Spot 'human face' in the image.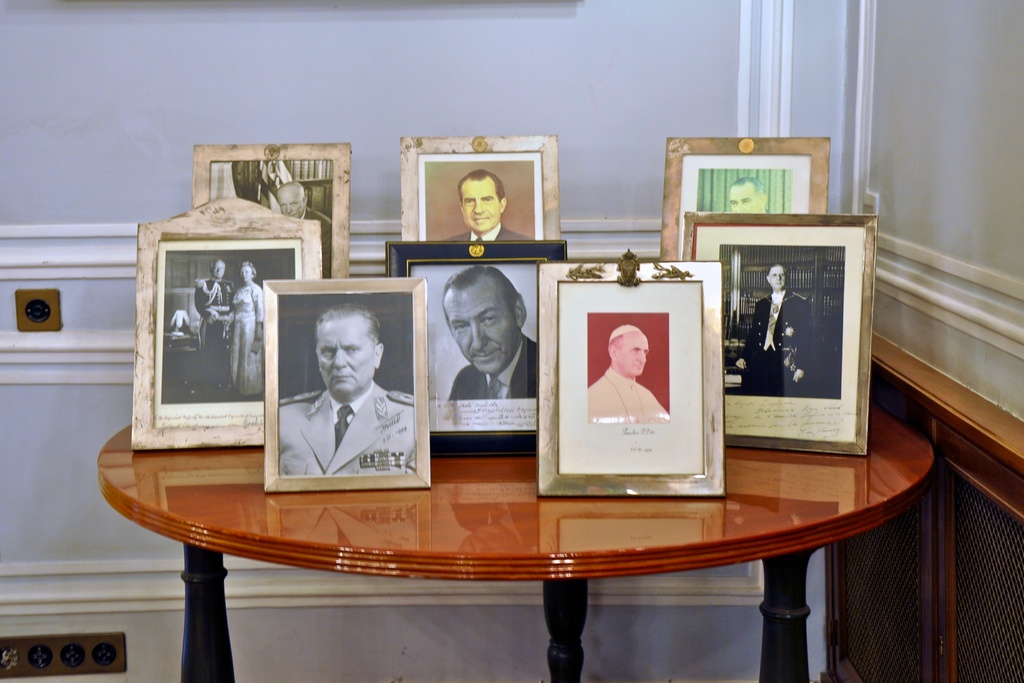
'human face' found at (458,177,502,234).
